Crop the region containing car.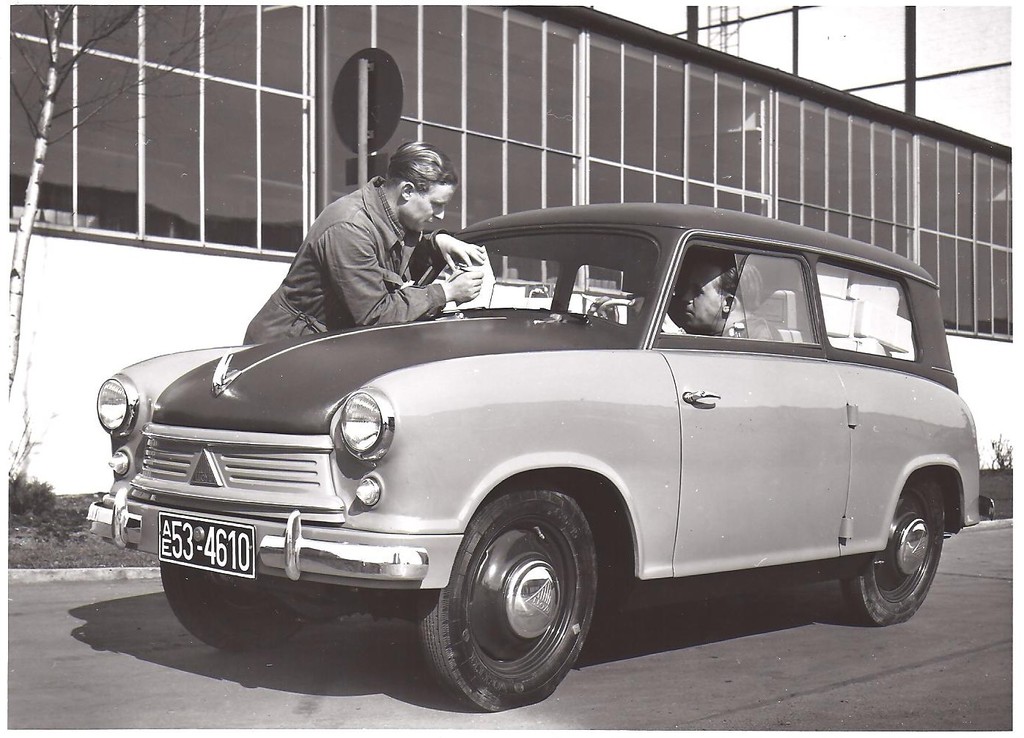
Crop region: [83, 201, 986, 690].
